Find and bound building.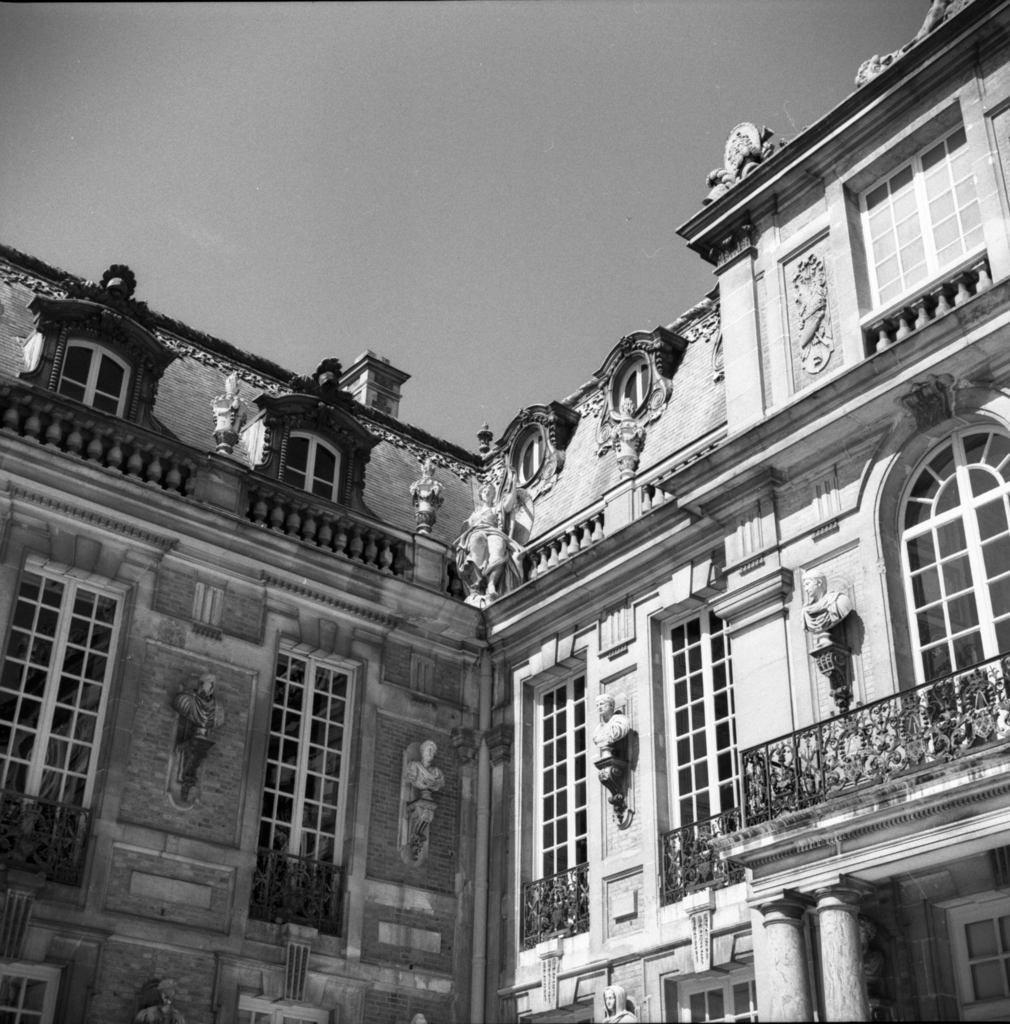
Bound: pyautogui.locateOnScreen(0, 0, 1009, 1021).
